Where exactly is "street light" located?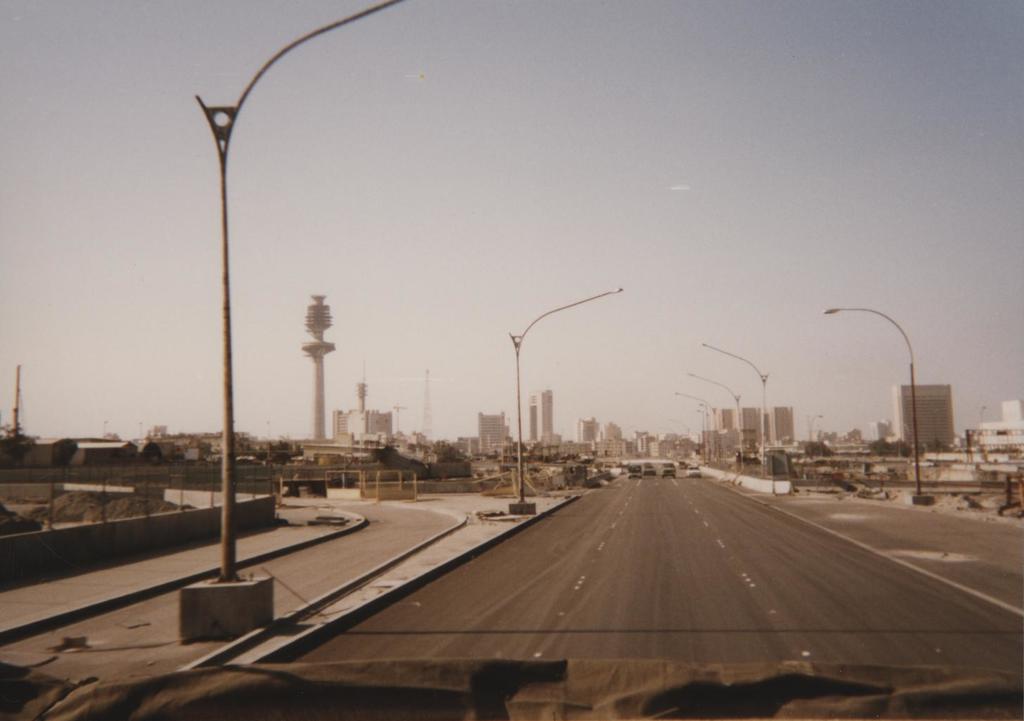
Its bounding box is pyautogui.locateOnScreen(700, 342, 769, 473).
